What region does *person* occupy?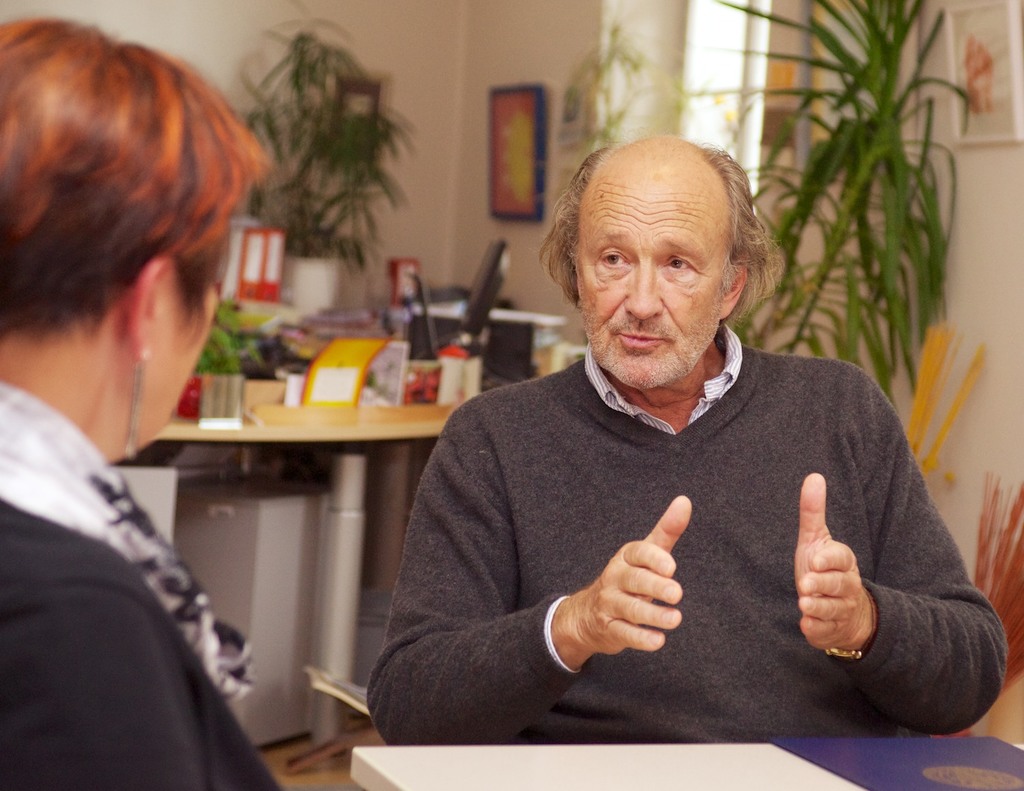
0 17 280 790.
